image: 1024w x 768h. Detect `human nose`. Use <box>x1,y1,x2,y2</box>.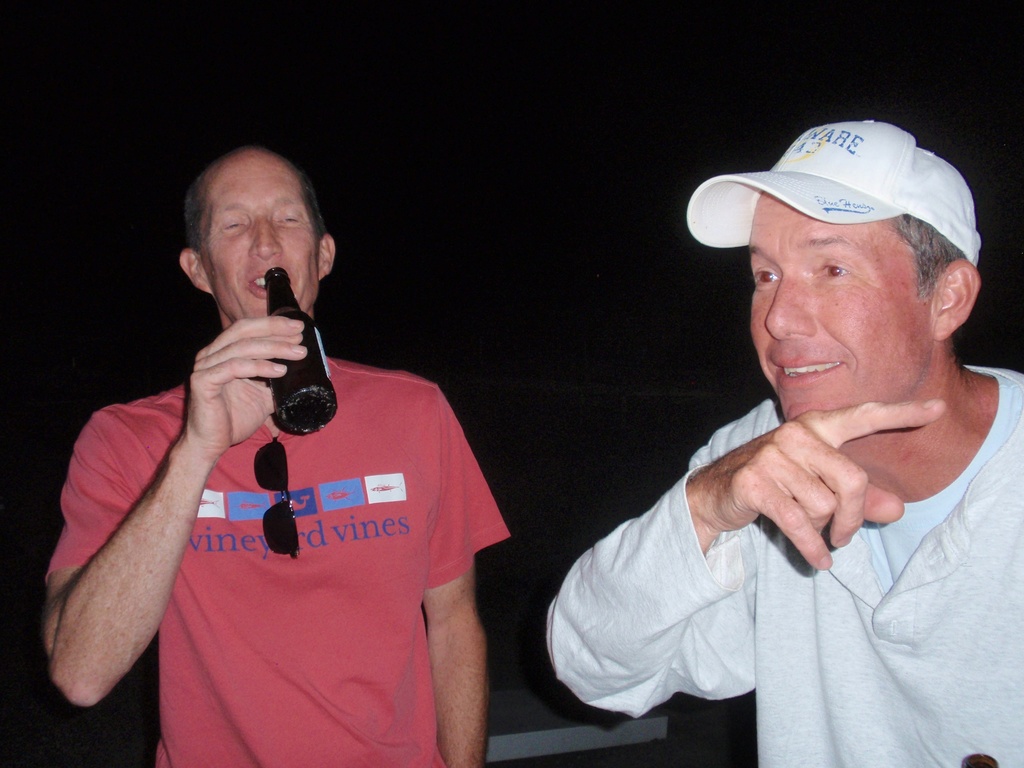
<box>763,273,816,341</box>.
